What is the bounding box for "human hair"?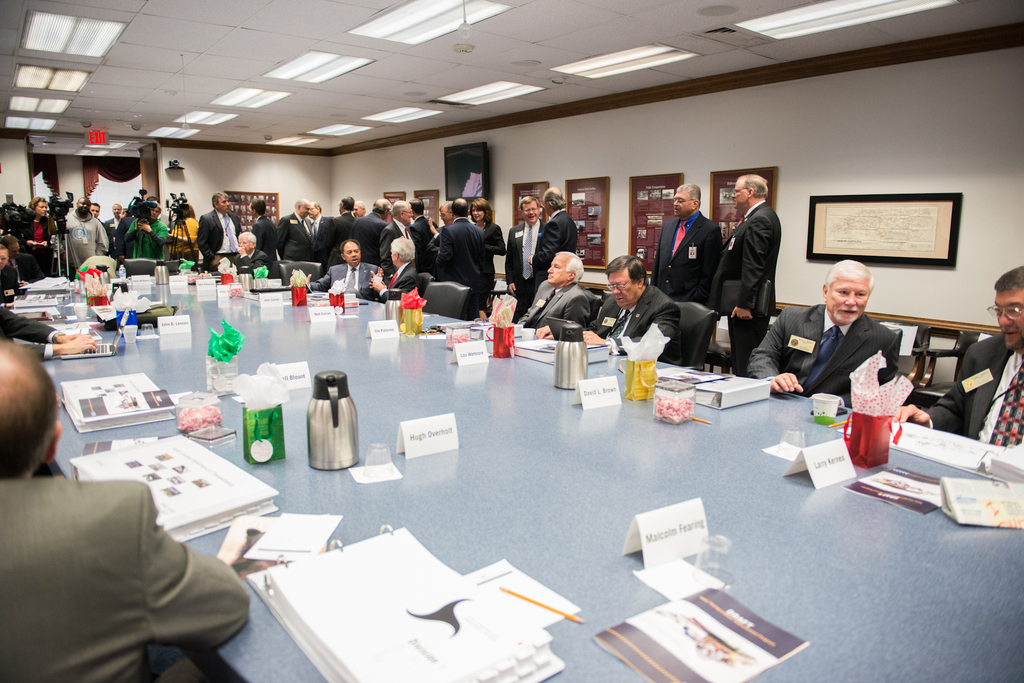
locate(0, 360, 59, 488).
